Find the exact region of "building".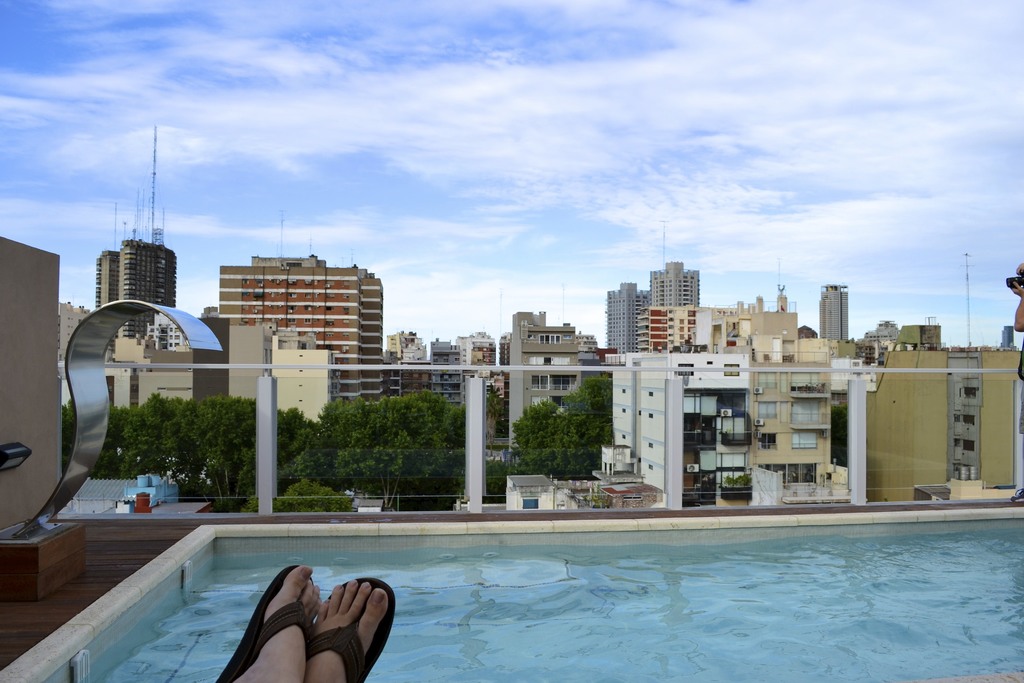
Exact region: (220, 255, 384, 407).
